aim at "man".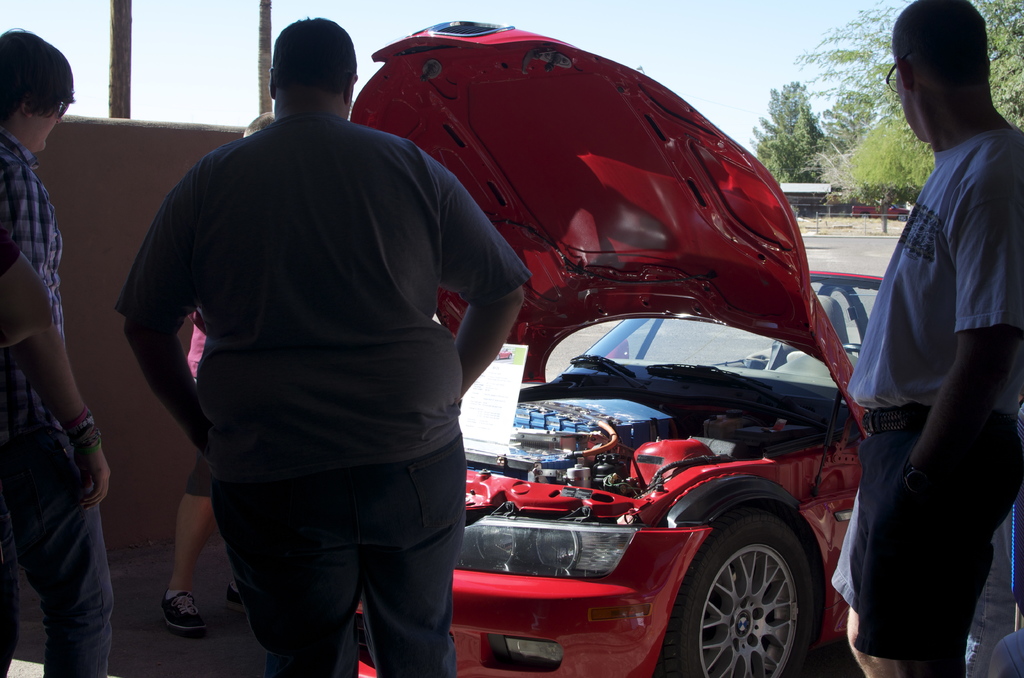
Aimed at [829,3,1016,677].
